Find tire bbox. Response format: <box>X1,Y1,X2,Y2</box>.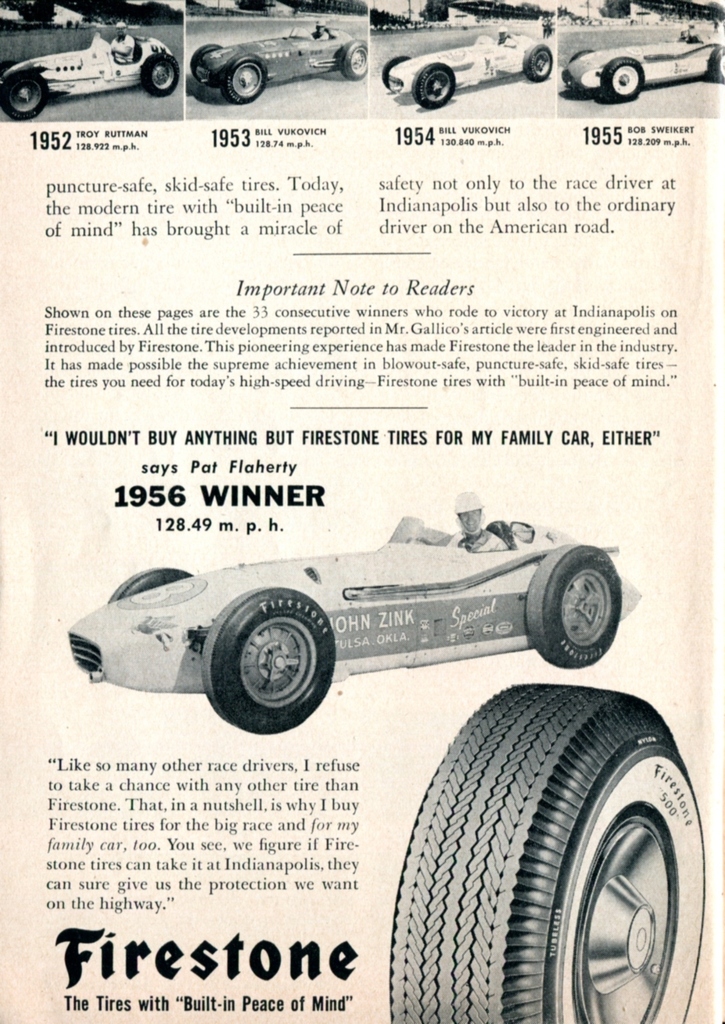
<box>706,40,724,84</box>.
